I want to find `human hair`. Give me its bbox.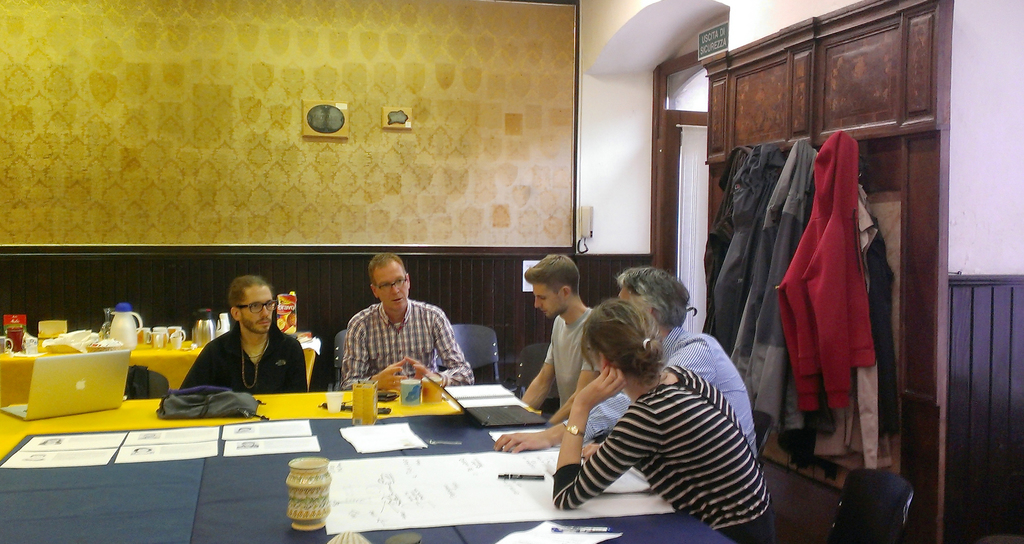
box=[366, 251, 405, 283].
